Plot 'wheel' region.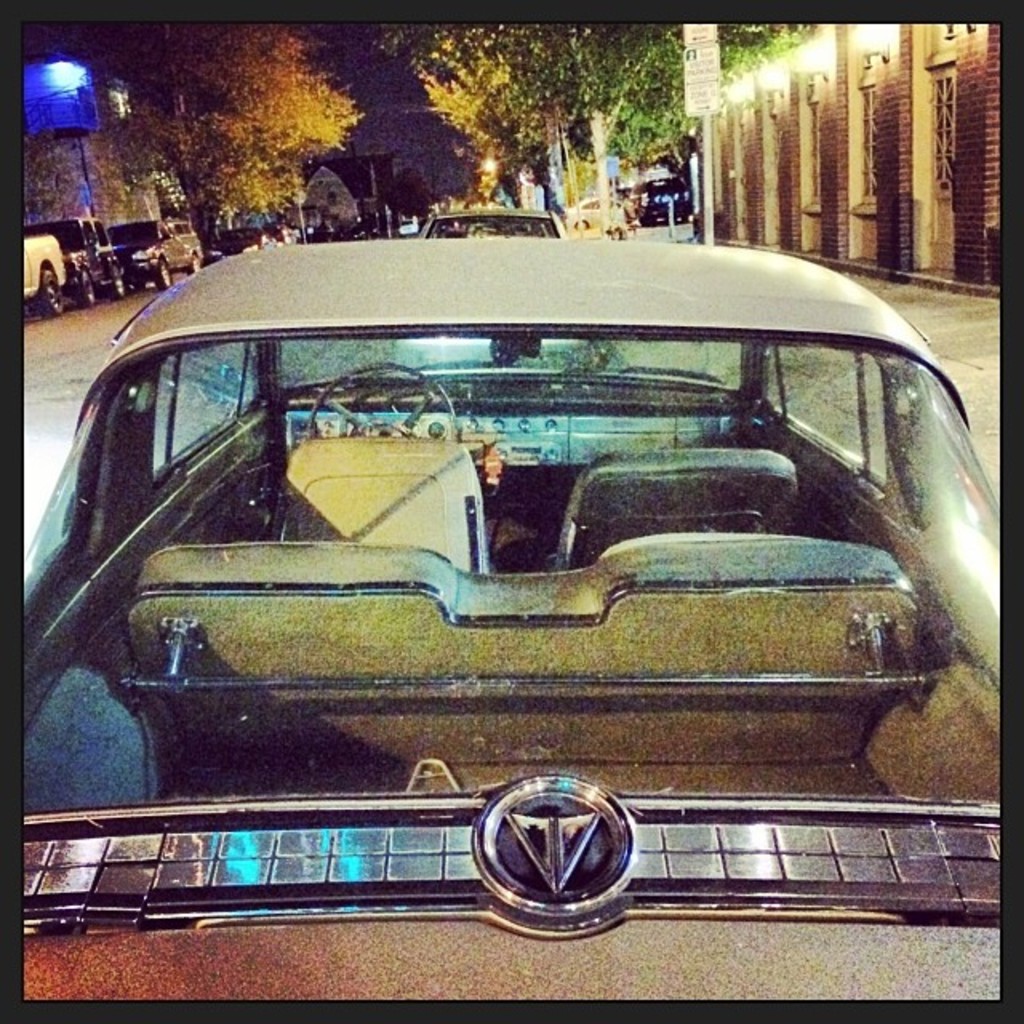
Plotted at x1=40 y1=272 x2=64 y2=317.
